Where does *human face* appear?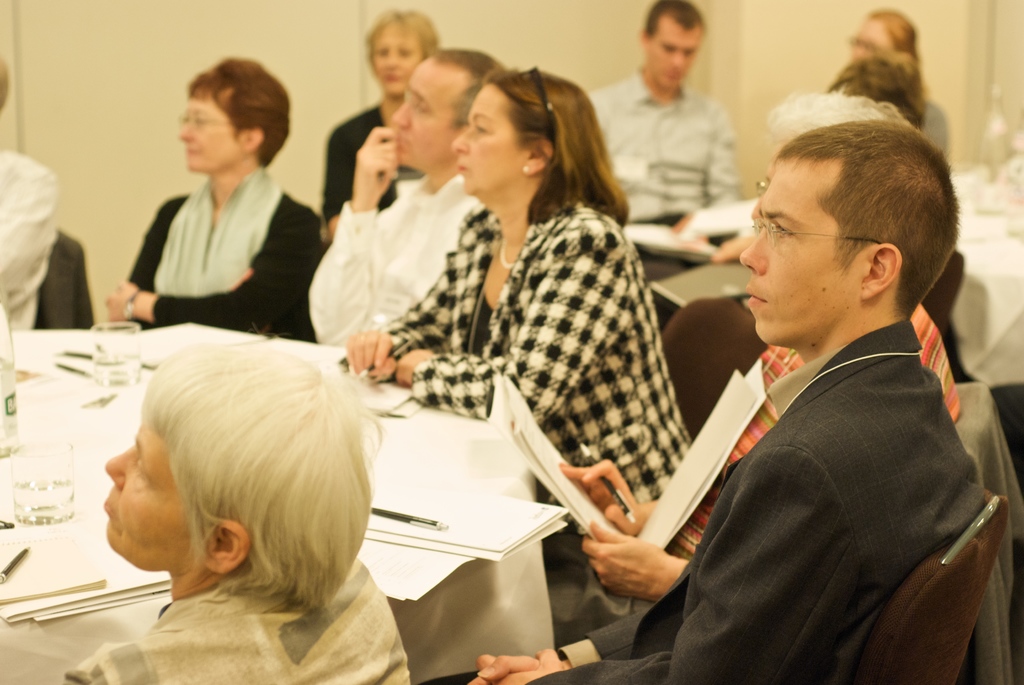
Appears at [749, 158, 771, 217].
